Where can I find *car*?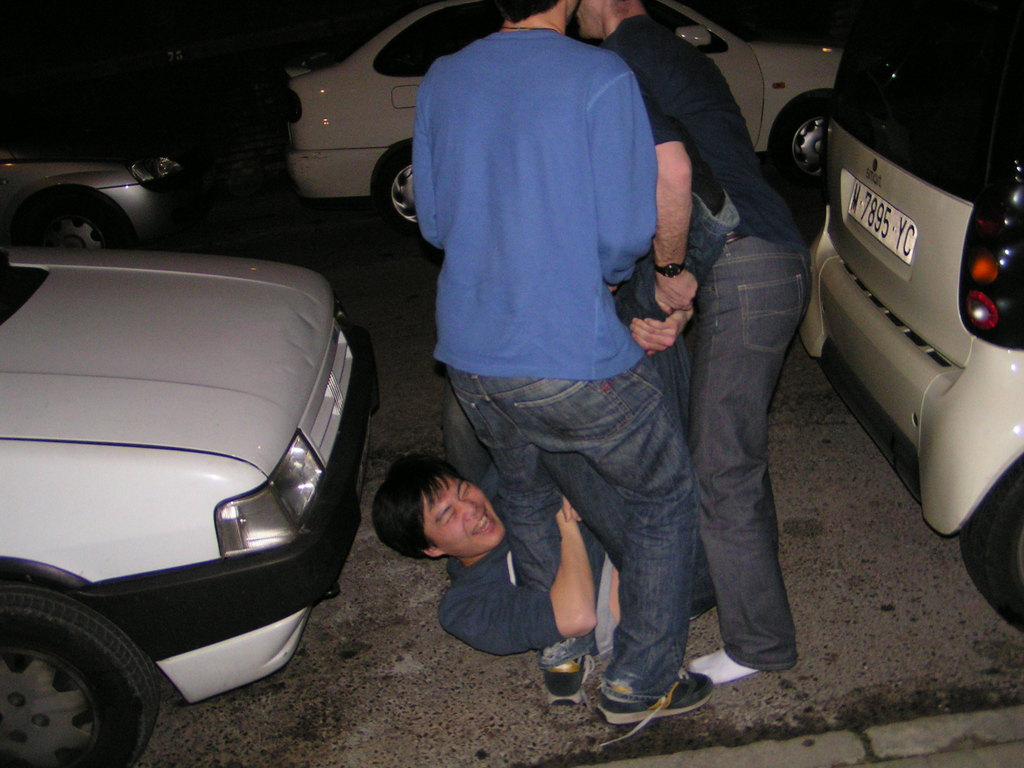
You can find it at (x1=792, y1=0, x2=1023, y2=632).
